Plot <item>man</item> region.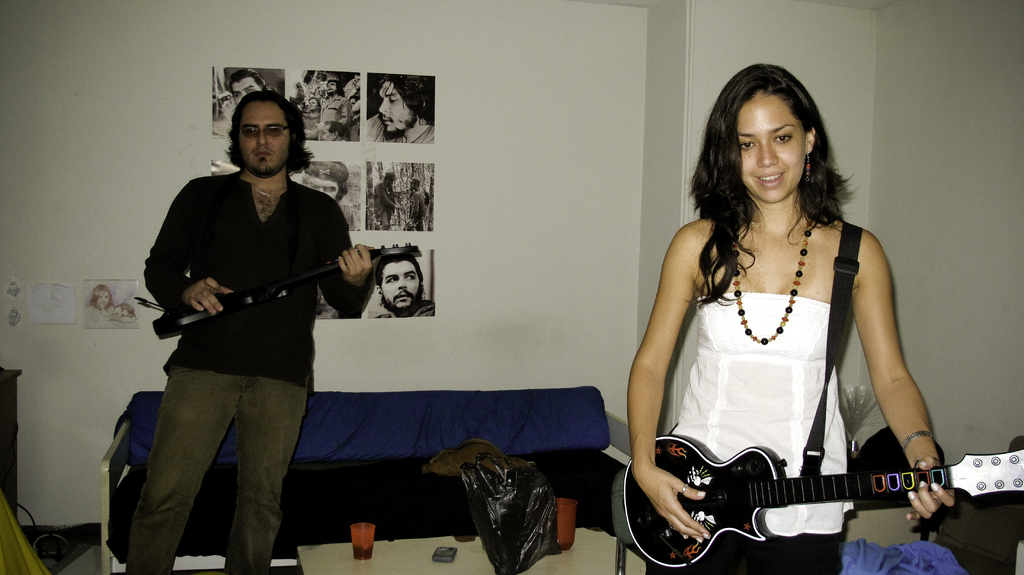
Plotted at detection(379, 259, 440, 320).
